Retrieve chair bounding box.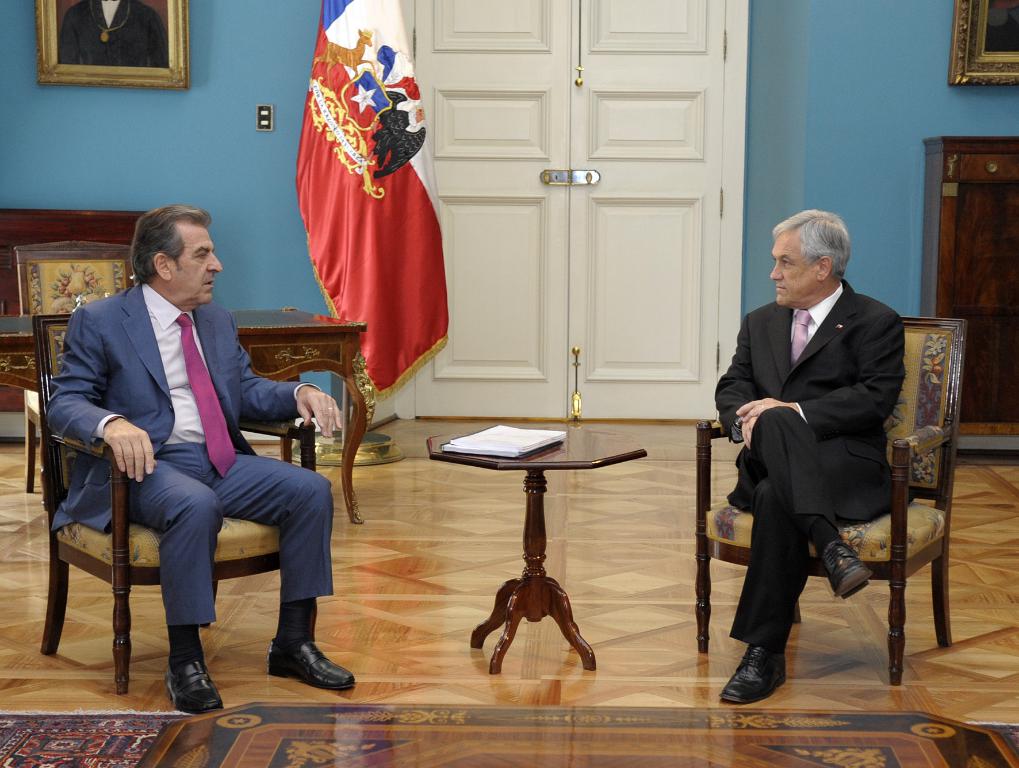
Bounding box: <region>694, 318, 965, 685</region>.
